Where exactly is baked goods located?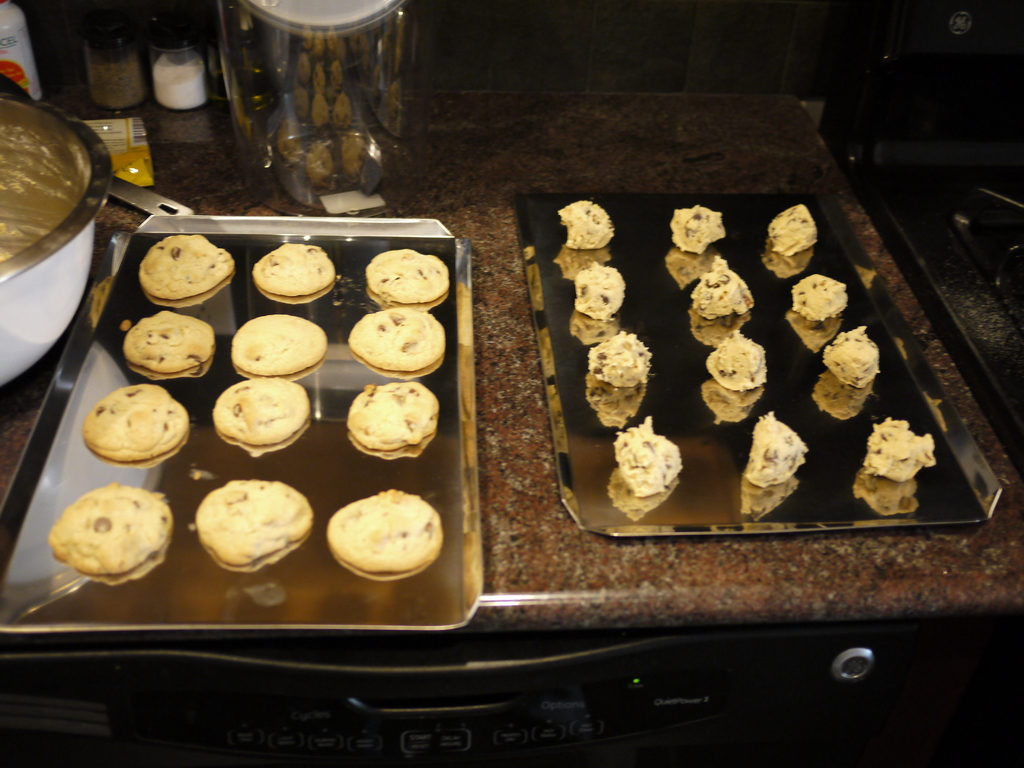
Its bounding box is <bbox>126, 311, 208, 373</bbox>.
